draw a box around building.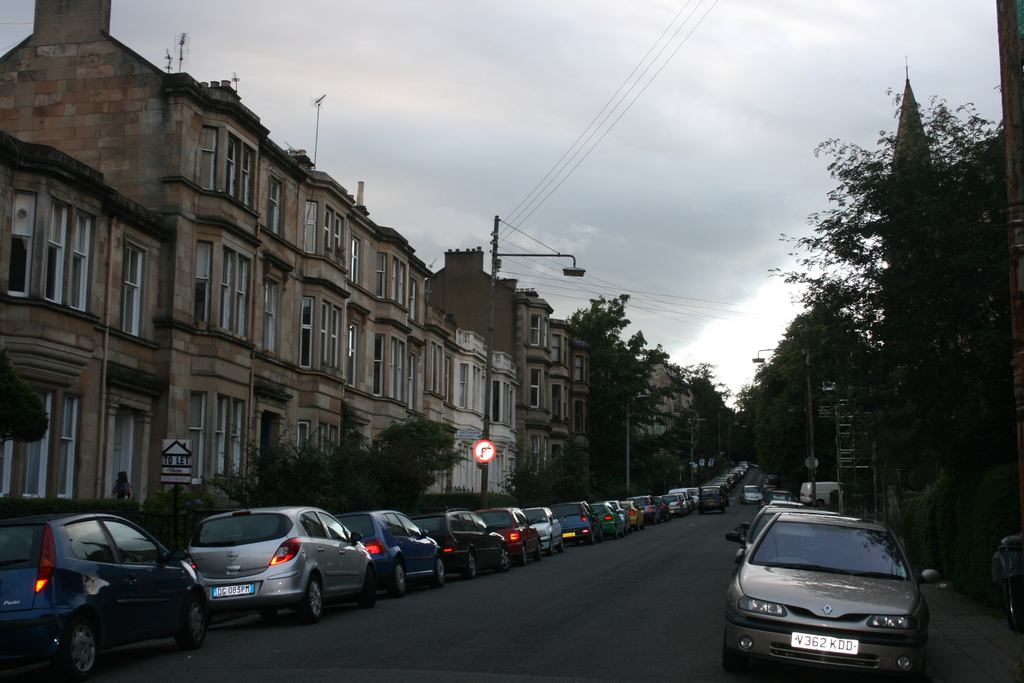
Rect(631, 350, 705, 431).
